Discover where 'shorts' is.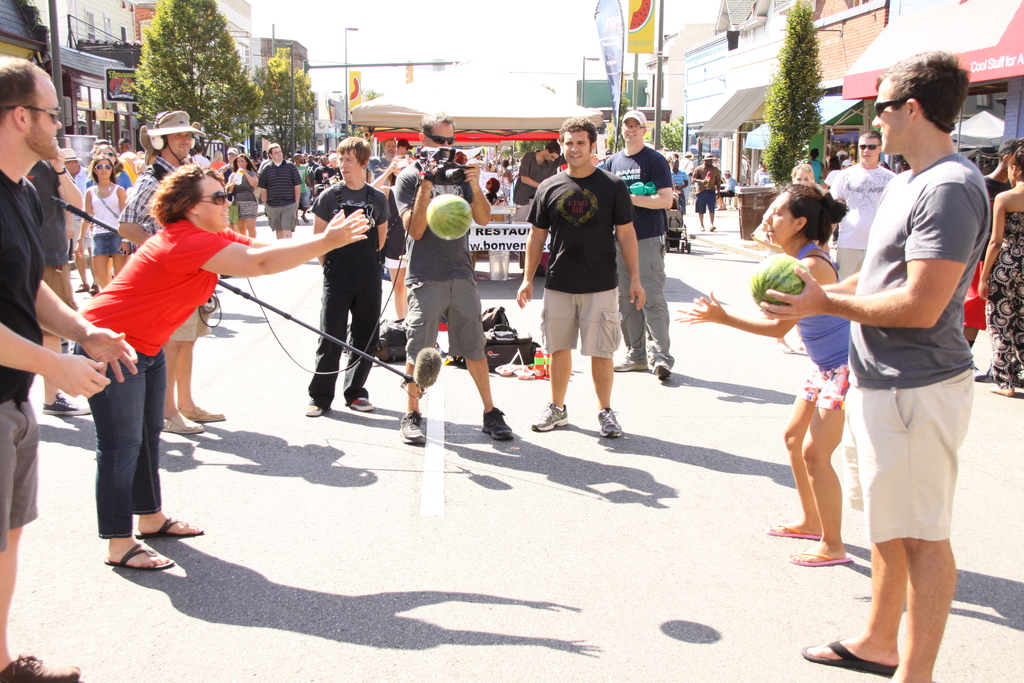
Discovered at box(404, 279, 486, 372).
